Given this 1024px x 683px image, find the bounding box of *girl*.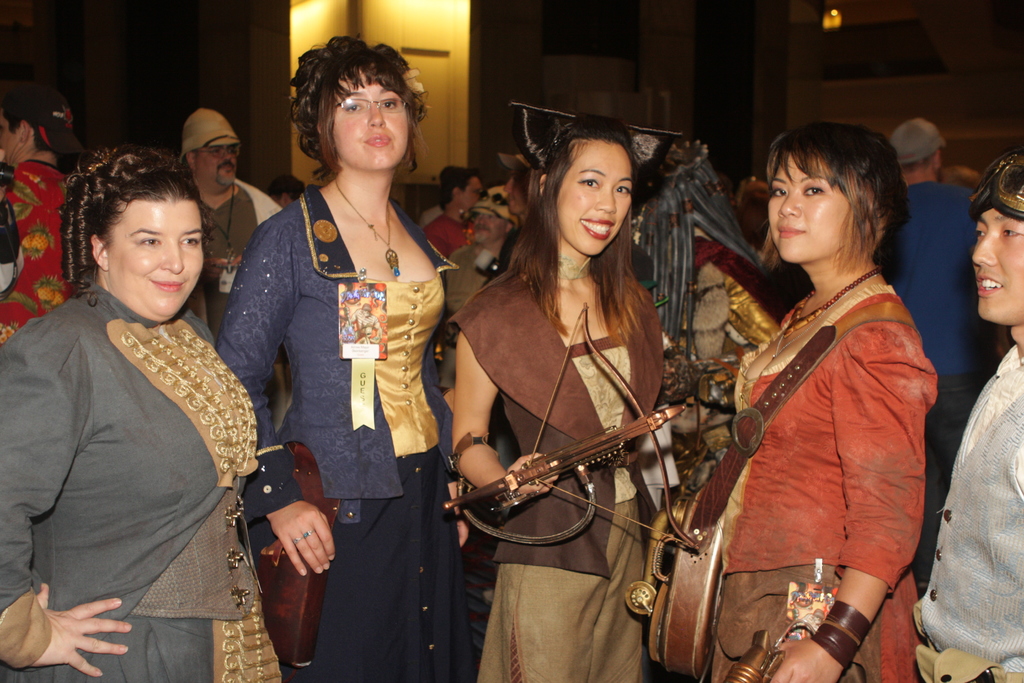
0:144:282:682.
